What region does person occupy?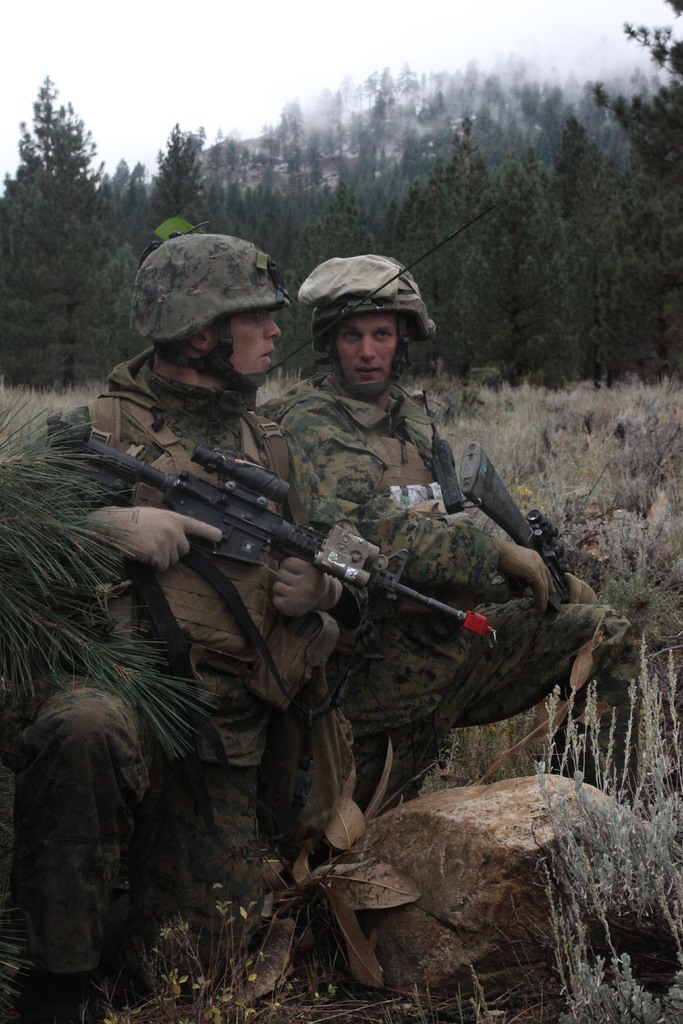
Rect(13, 232, 352, 1023).
